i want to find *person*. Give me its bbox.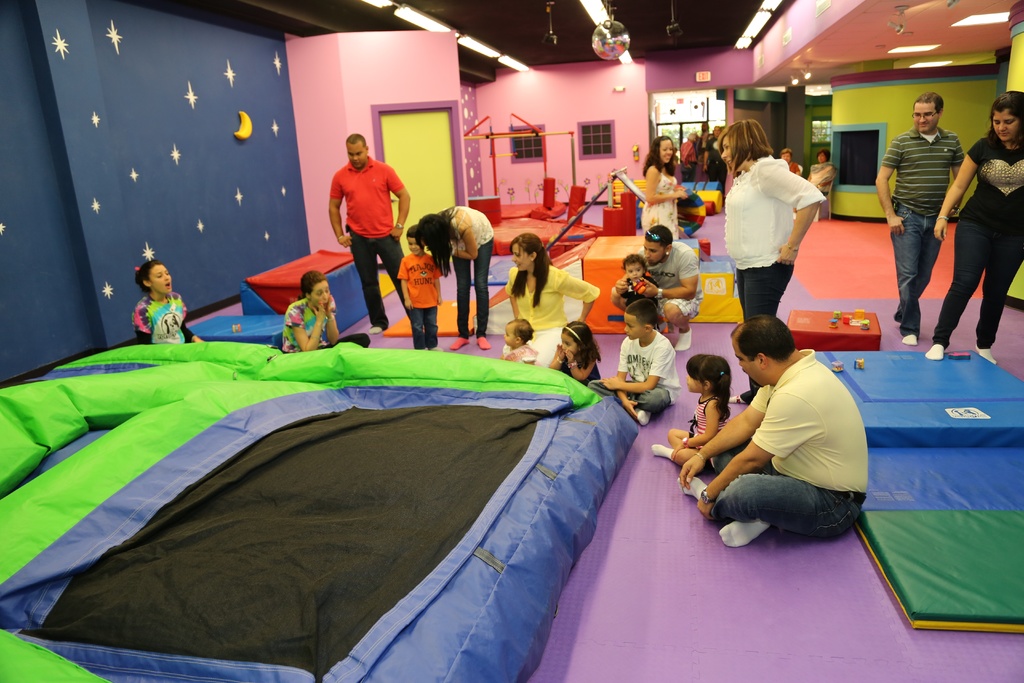
bbox=[929, 89, 1023, 366].
